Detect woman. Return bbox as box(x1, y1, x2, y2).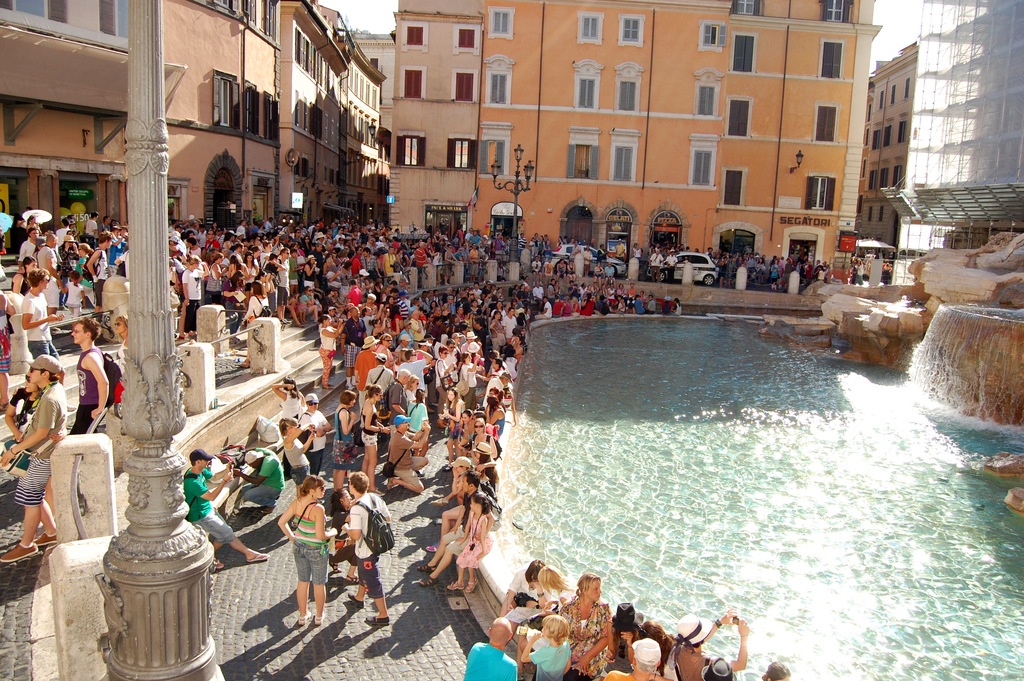
box(592, 258, 606, 291).
